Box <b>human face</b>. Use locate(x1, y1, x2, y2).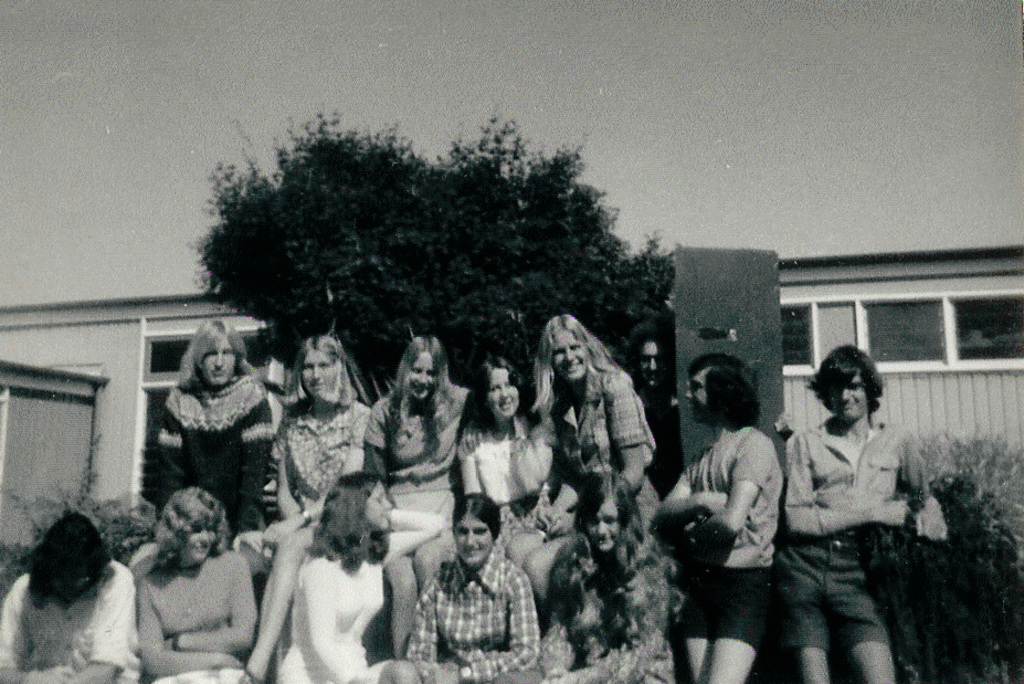
locate(642, 344, 656, 387).
